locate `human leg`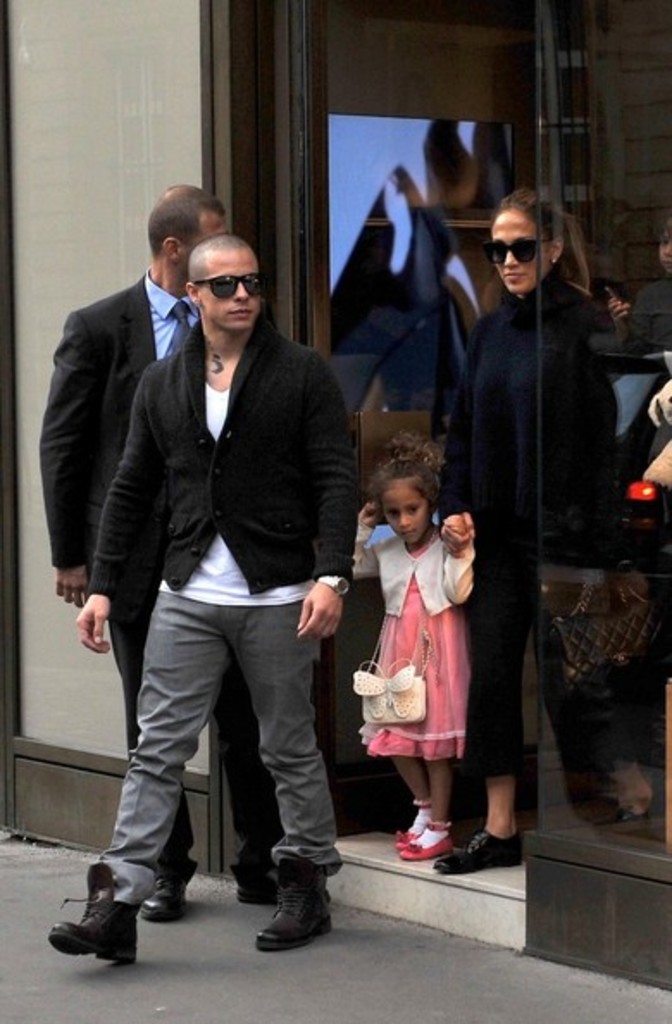
<region>50, 562, 231, 967</region>
